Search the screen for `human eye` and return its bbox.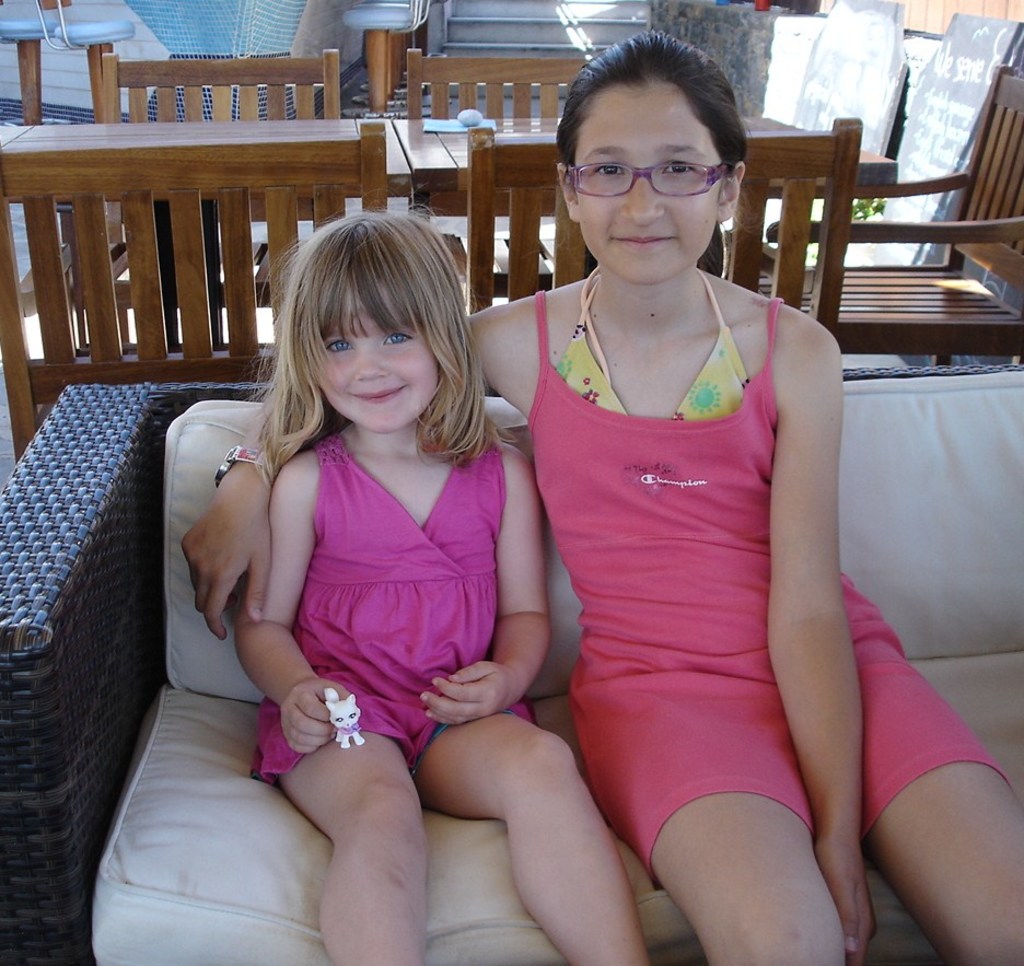
Found: <box>661,158,700,181</box>.
